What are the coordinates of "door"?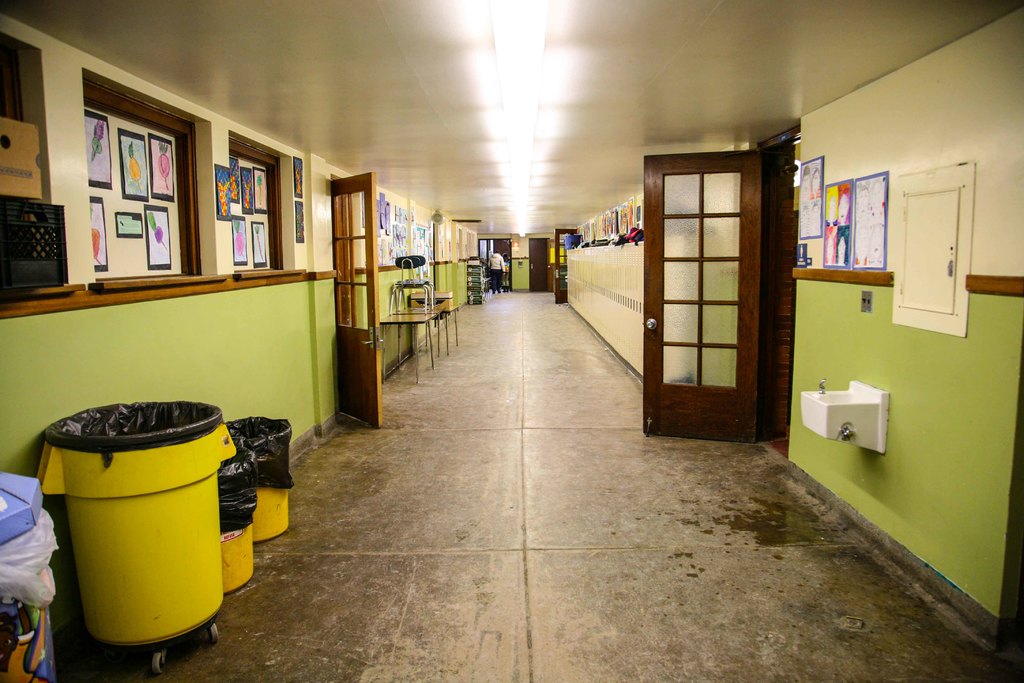
647 169 790 446.
